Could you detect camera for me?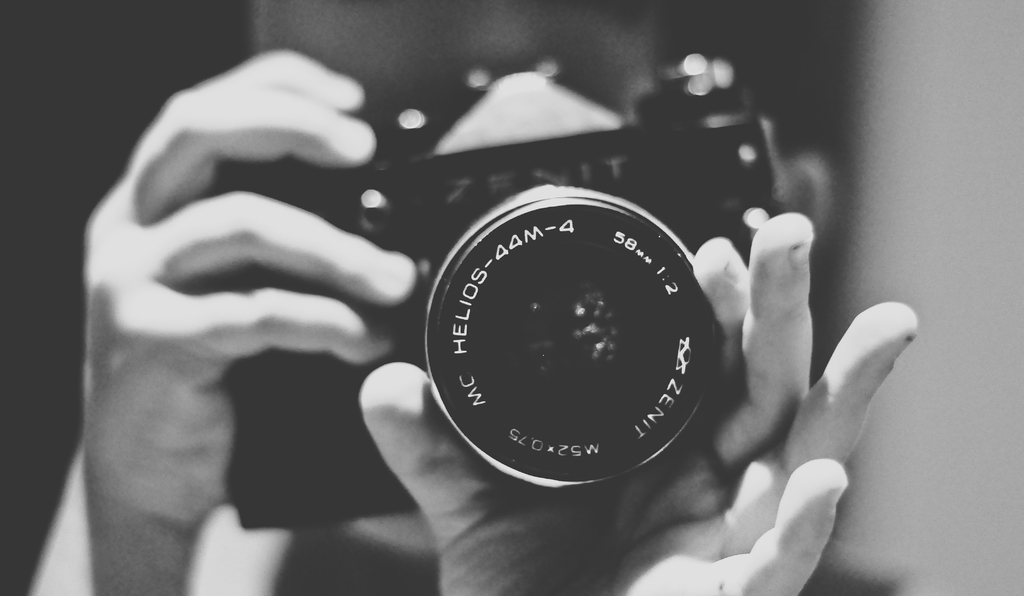
Detection result: (208,51,794,530).
